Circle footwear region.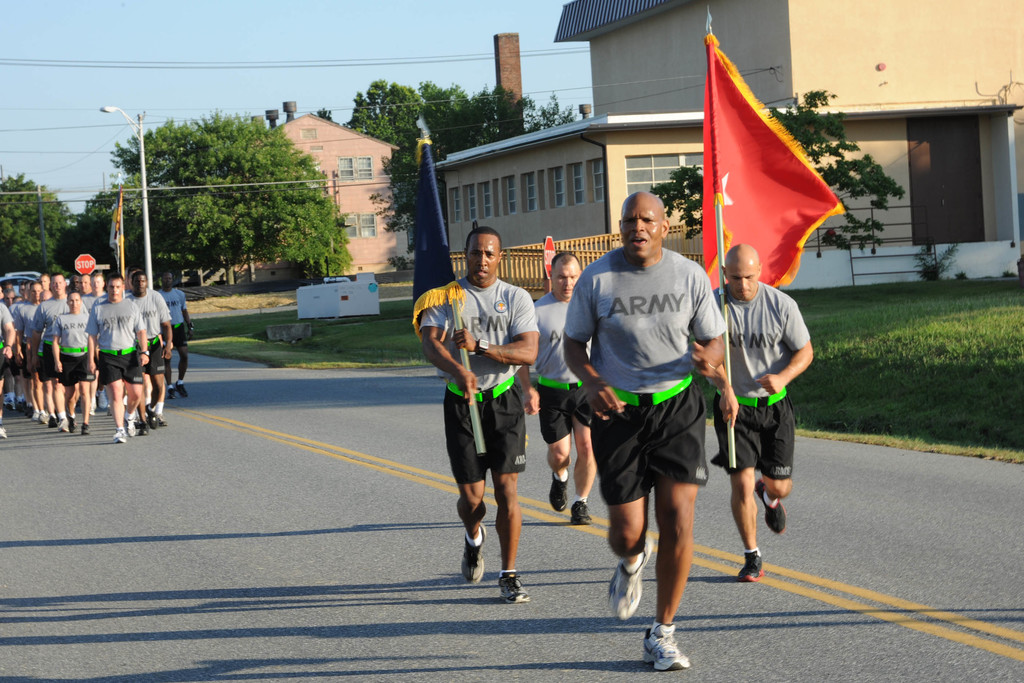
Region: 496,568,535,603.
